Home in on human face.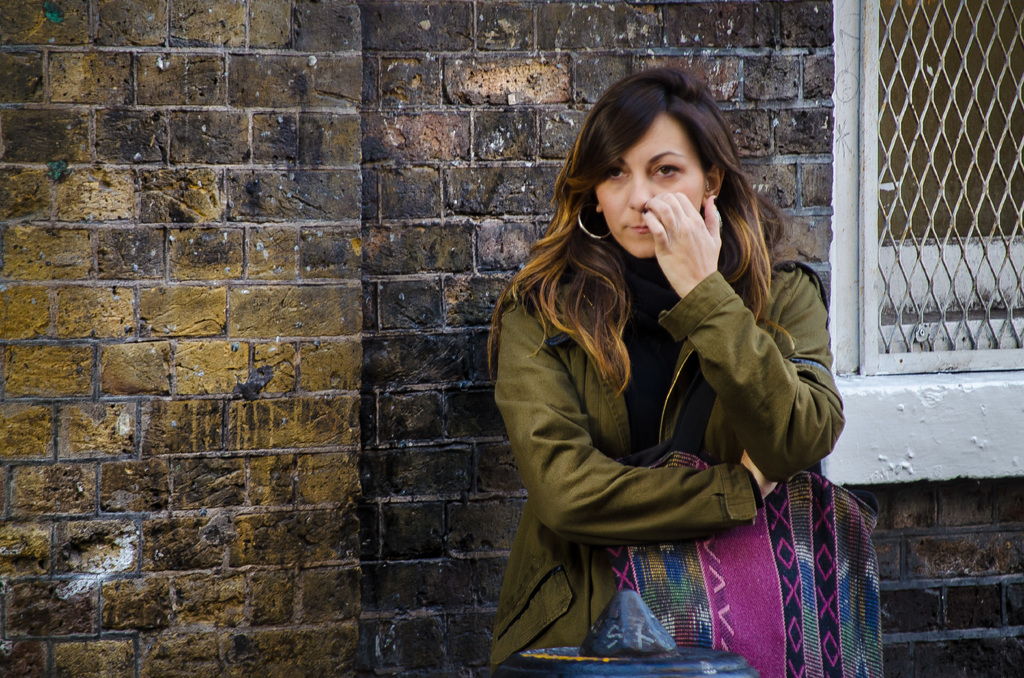
Homed in at (x1=591, y1=113, x2=710, y2=259).
